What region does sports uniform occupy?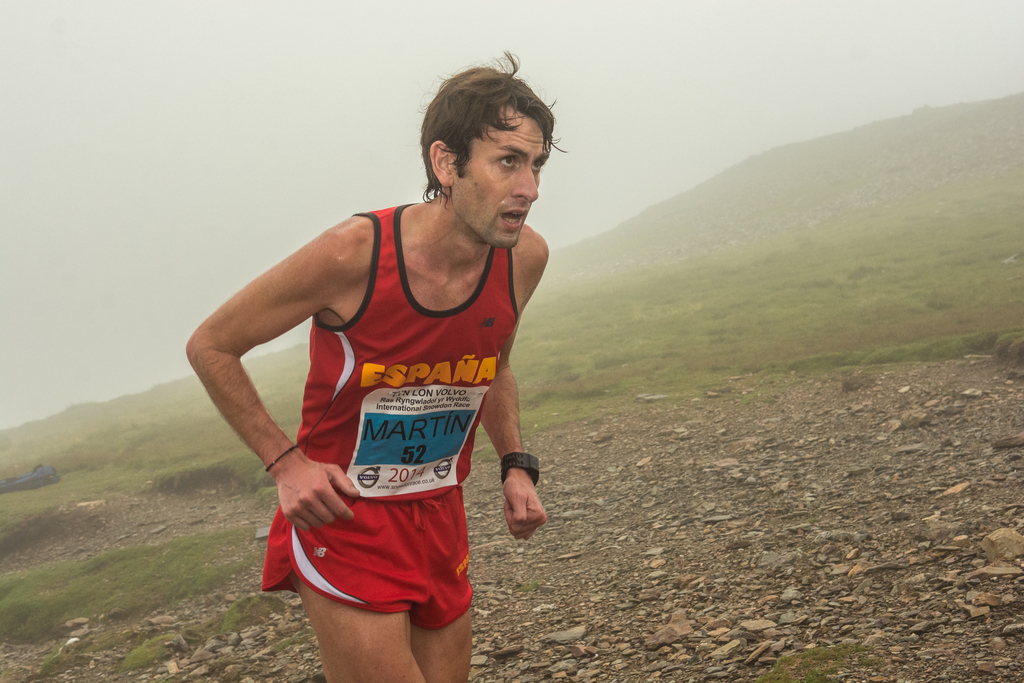
locate(258, 192, 539, 635).
